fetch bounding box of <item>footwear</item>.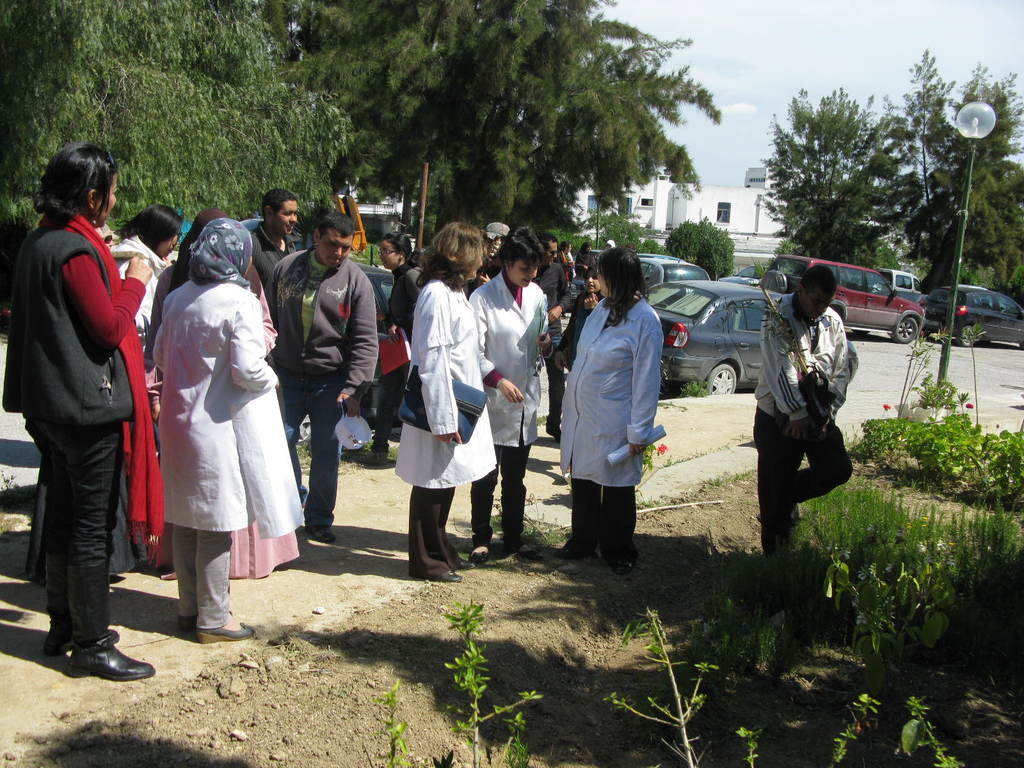
Bbox: [x1=45, y1=620, x2=76, y2=658].
